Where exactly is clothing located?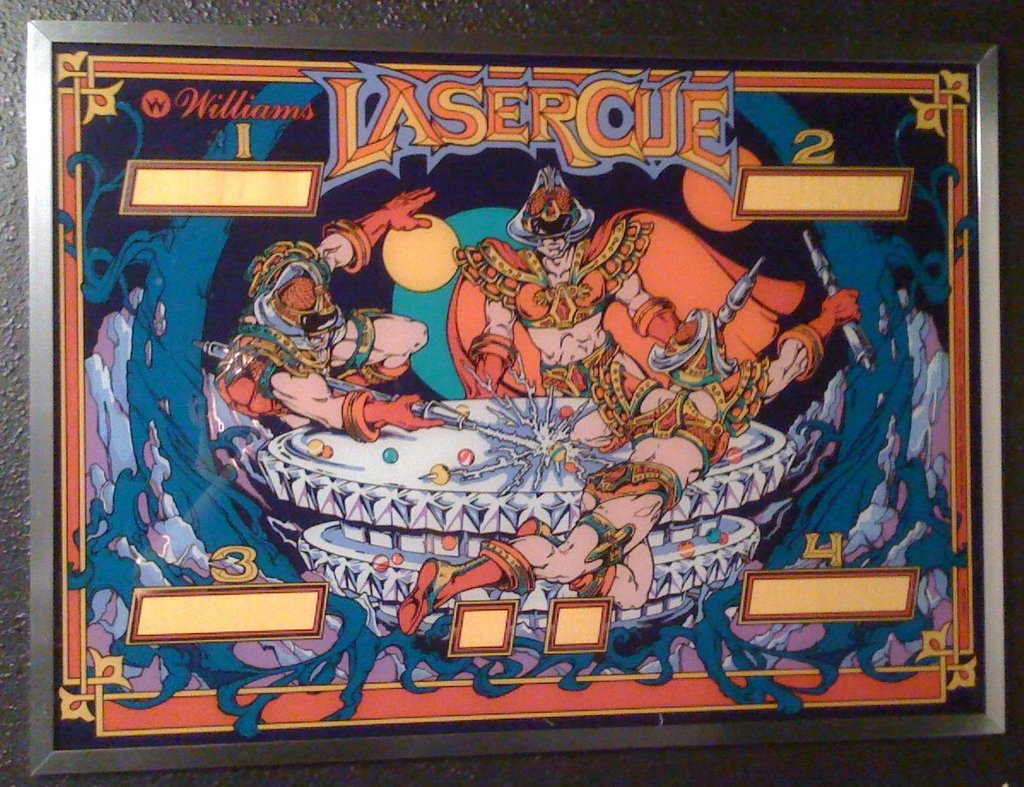
Its bounding box is BBox(580, 458, 682, 517).
